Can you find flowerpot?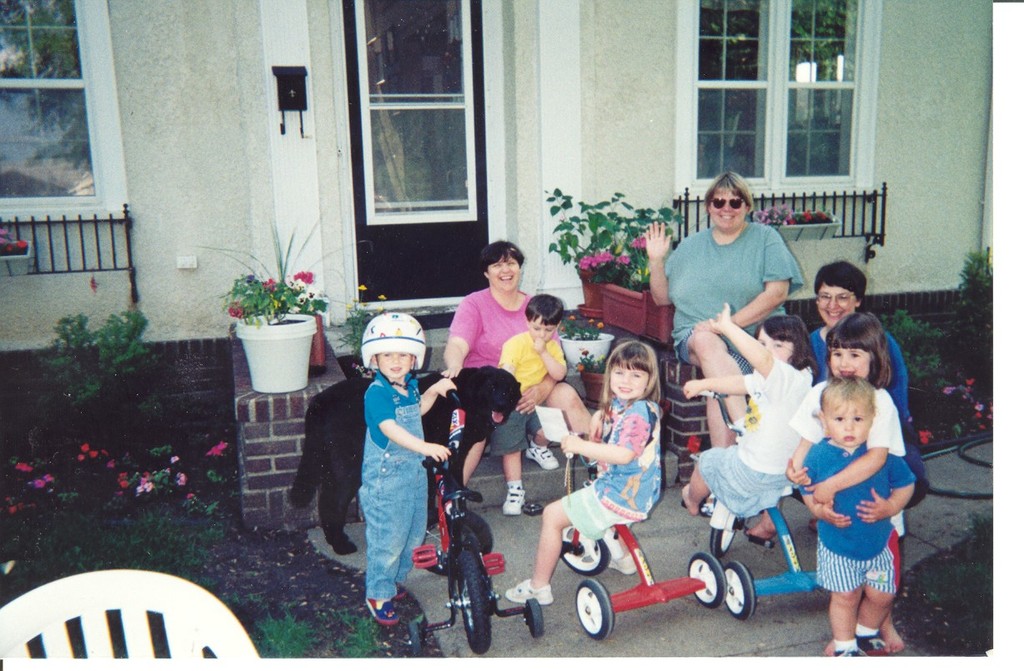
Yes, bounding box: l=573, t=265, r=634, b=323.
